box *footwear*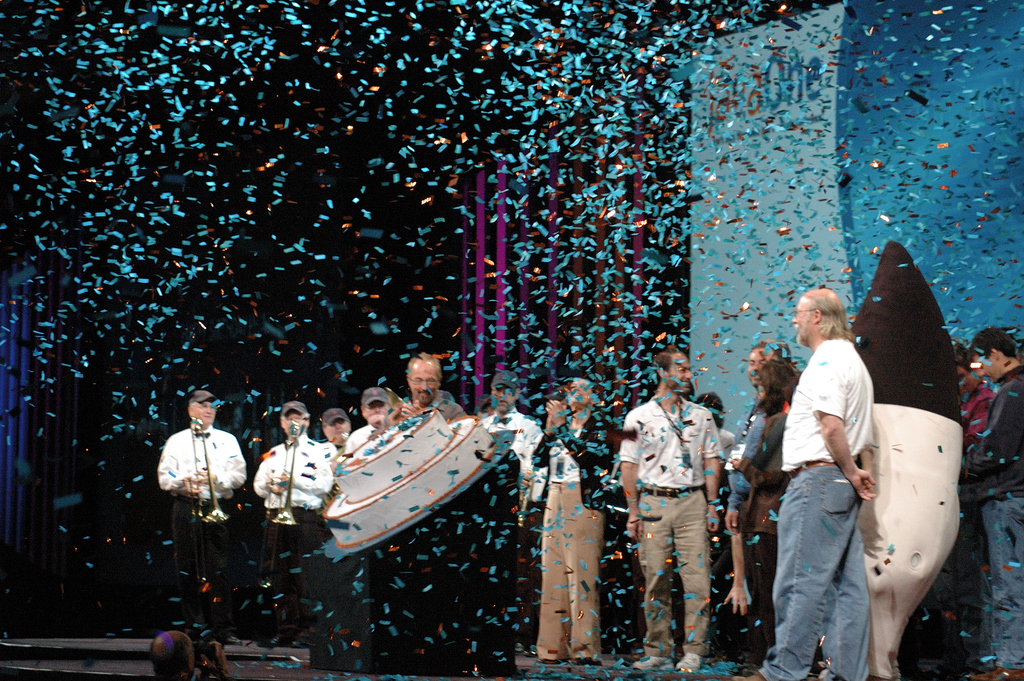
676, 650, 705, 670
